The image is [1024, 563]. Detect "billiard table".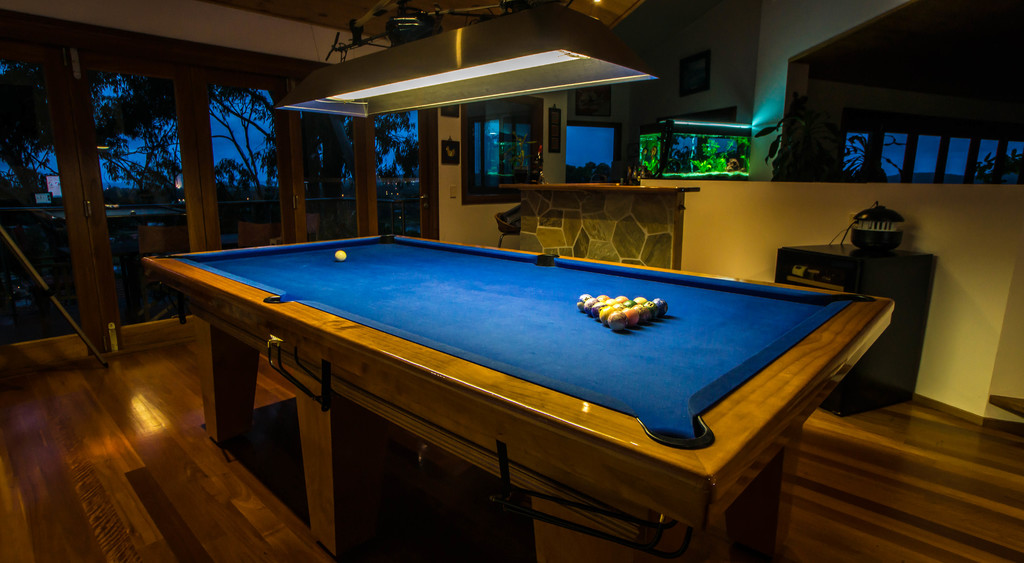
Detection: <box>146,237,896,562</box>.
